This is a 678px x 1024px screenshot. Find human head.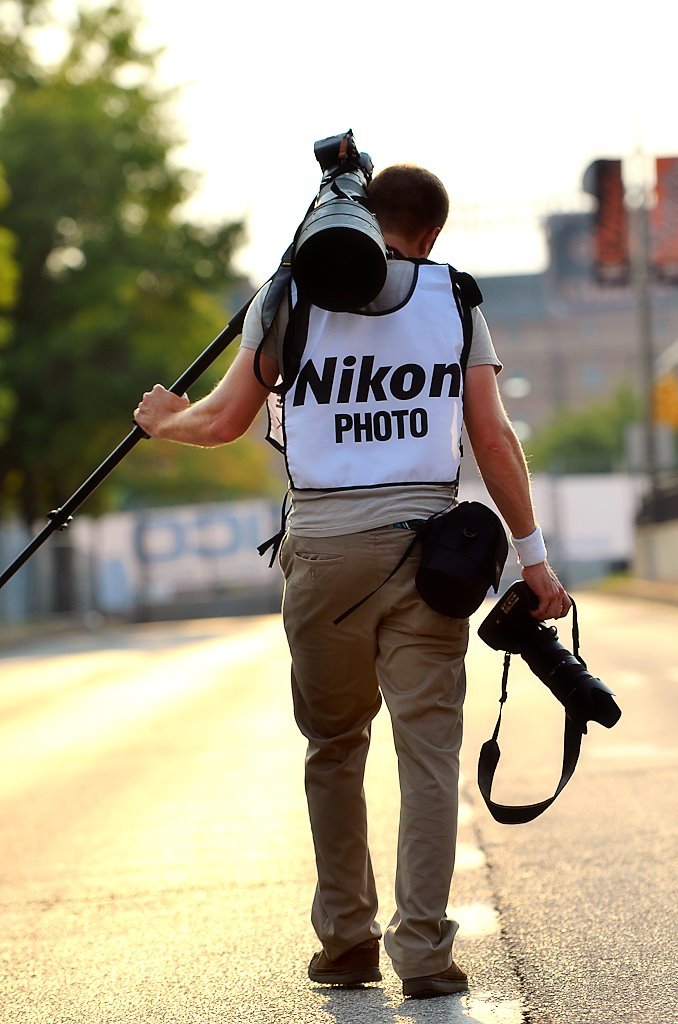
Bounding box: pyautogui.locateOnScreen(375, 147, 459, 244).
